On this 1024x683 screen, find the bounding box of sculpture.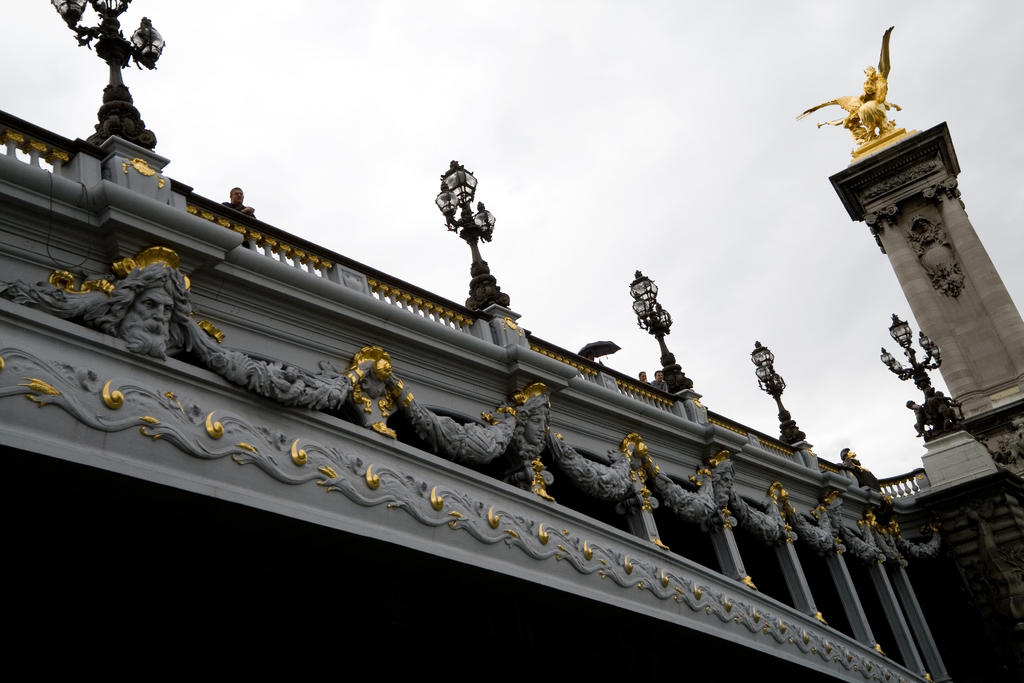
Bounding box: bbox(0, 251, 349, 422).
